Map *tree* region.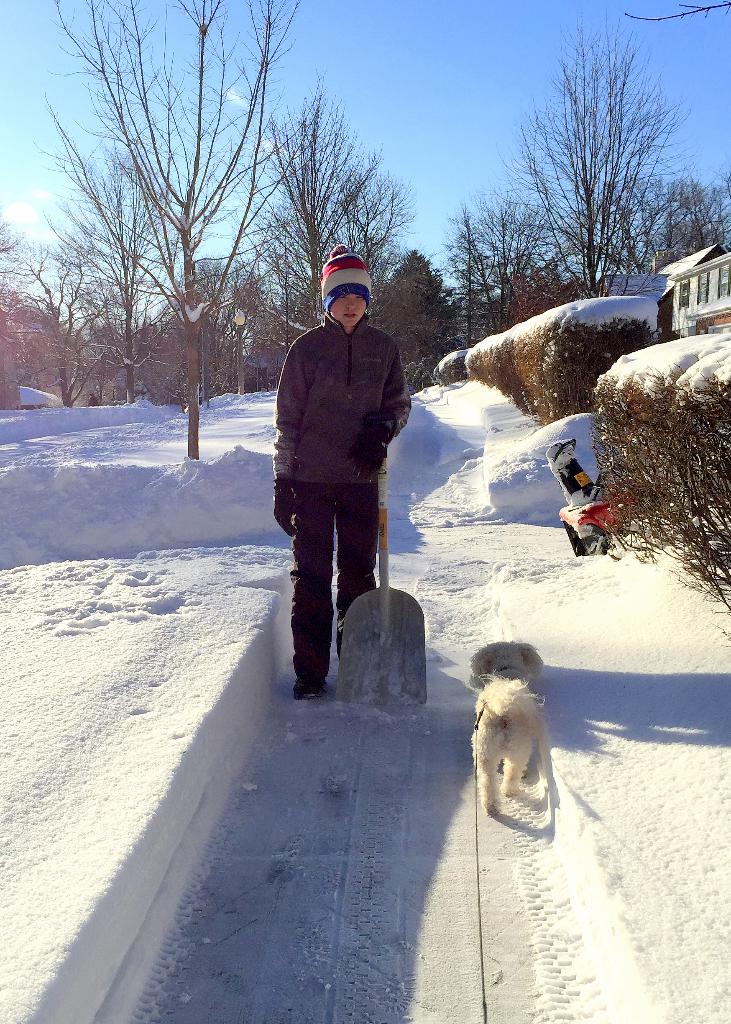
Mapped to (489,29,695,312).
